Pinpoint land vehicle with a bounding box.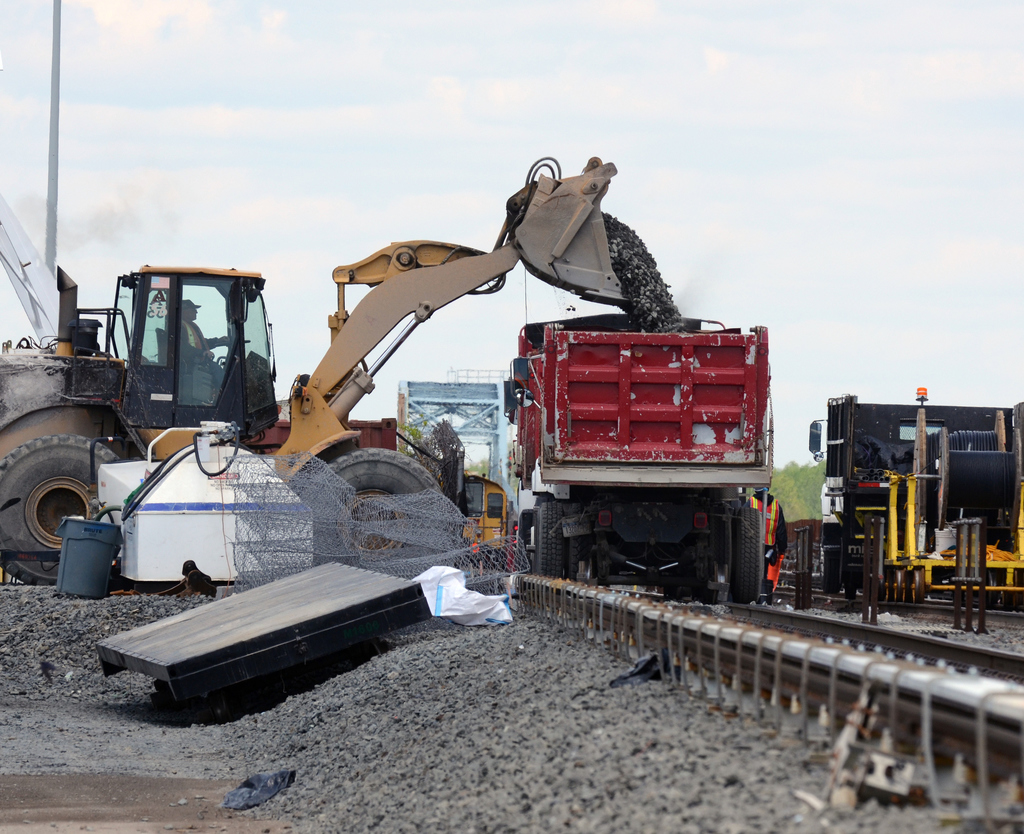
[x1=513, y1=309, x2=767, y2=596].
